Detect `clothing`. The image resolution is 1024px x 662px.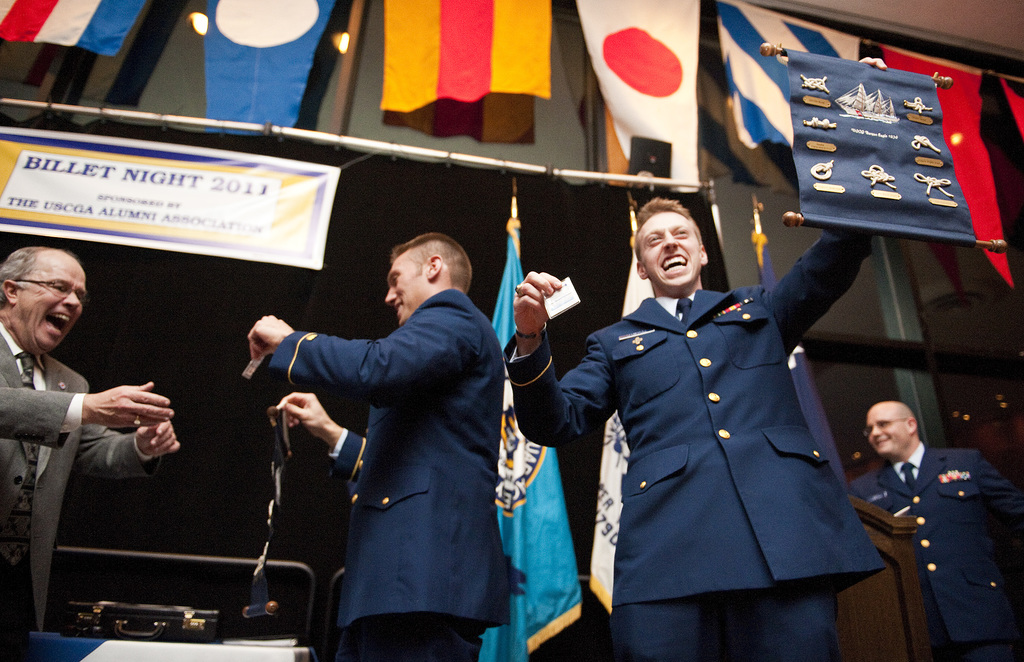
<bbox>271, 286, 522, 661</bbox>.
